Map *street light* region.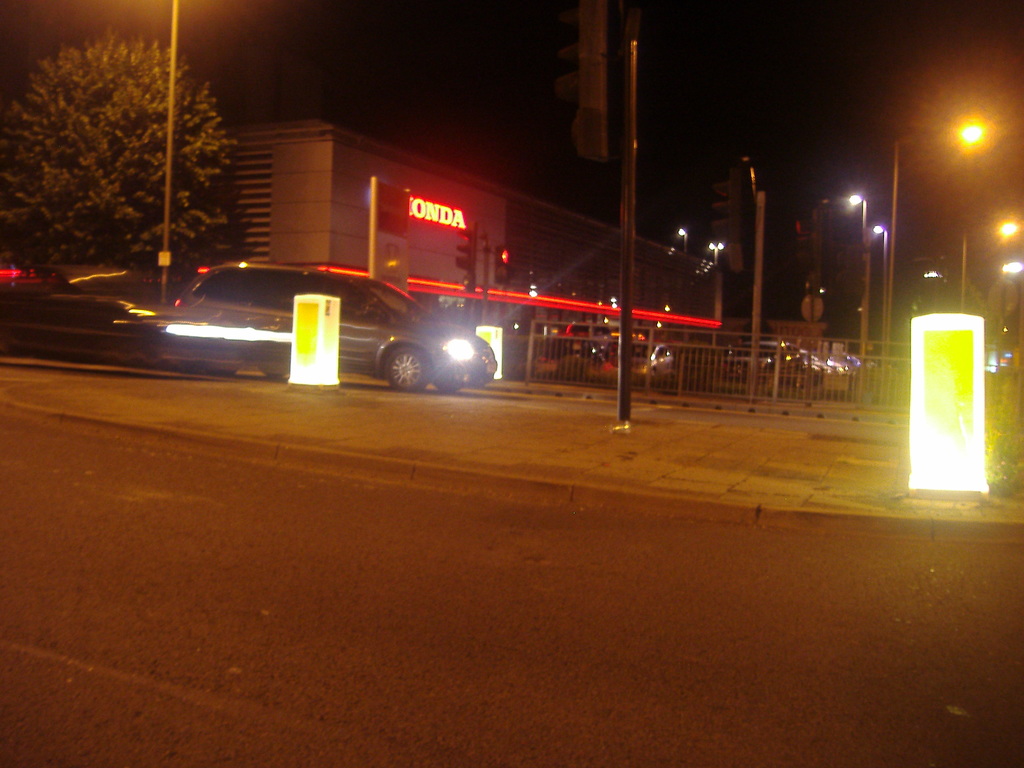
Mapped to bbox(867, 111, 991, 422).
